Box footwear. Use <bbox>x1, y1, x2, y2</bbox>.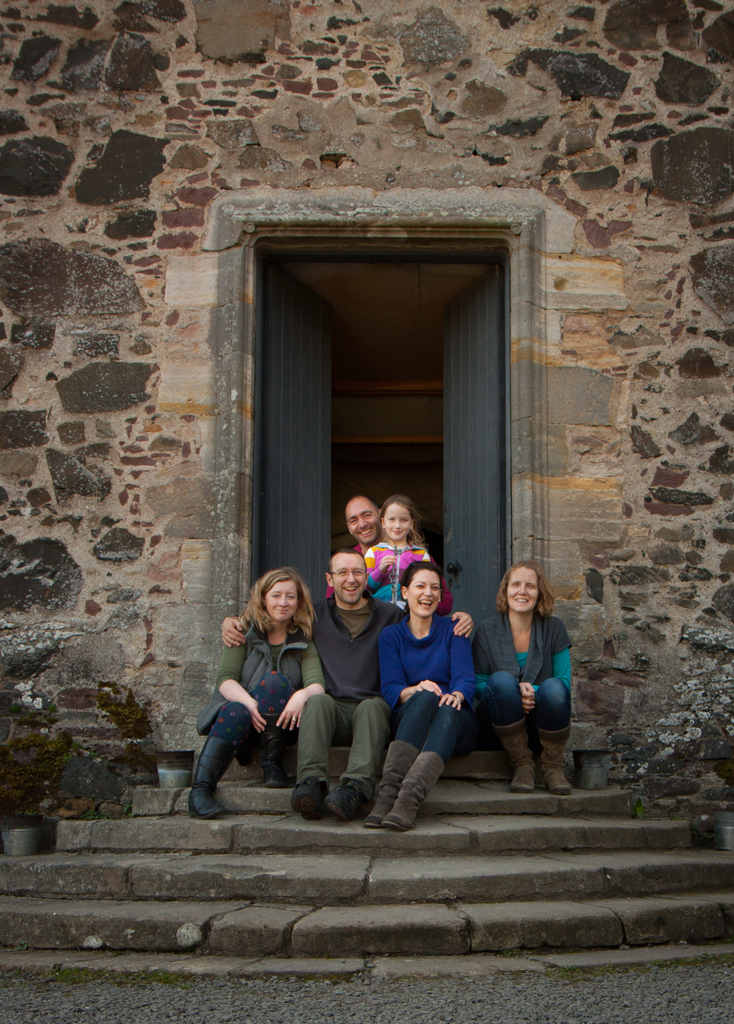
<bbox>534, 726, 573, 798</bbox>.
